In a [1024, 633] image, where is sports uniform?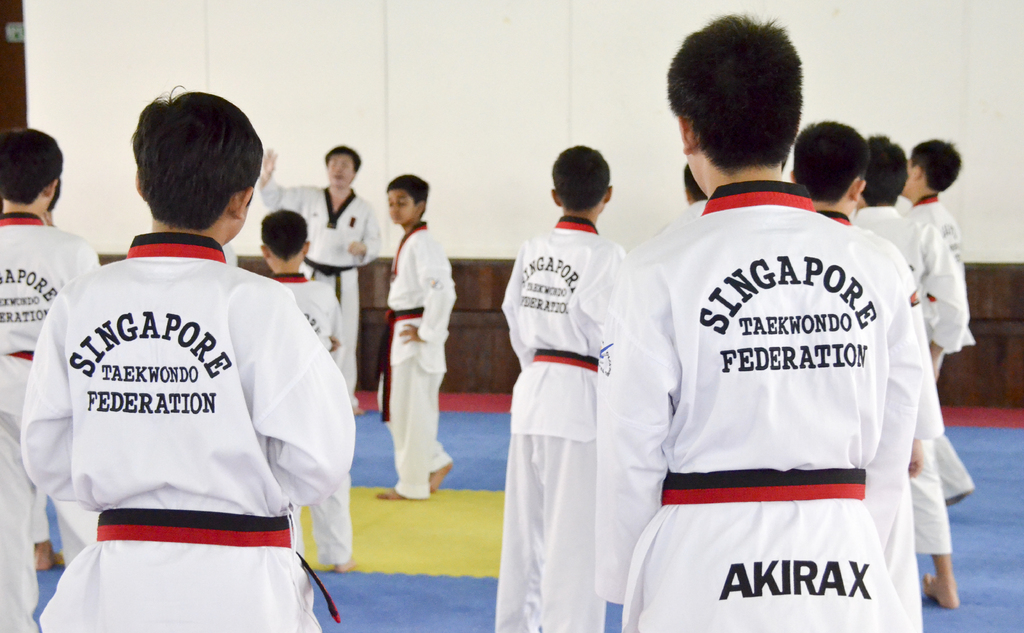
[left=255, top=269, right=347, bottom=381].
